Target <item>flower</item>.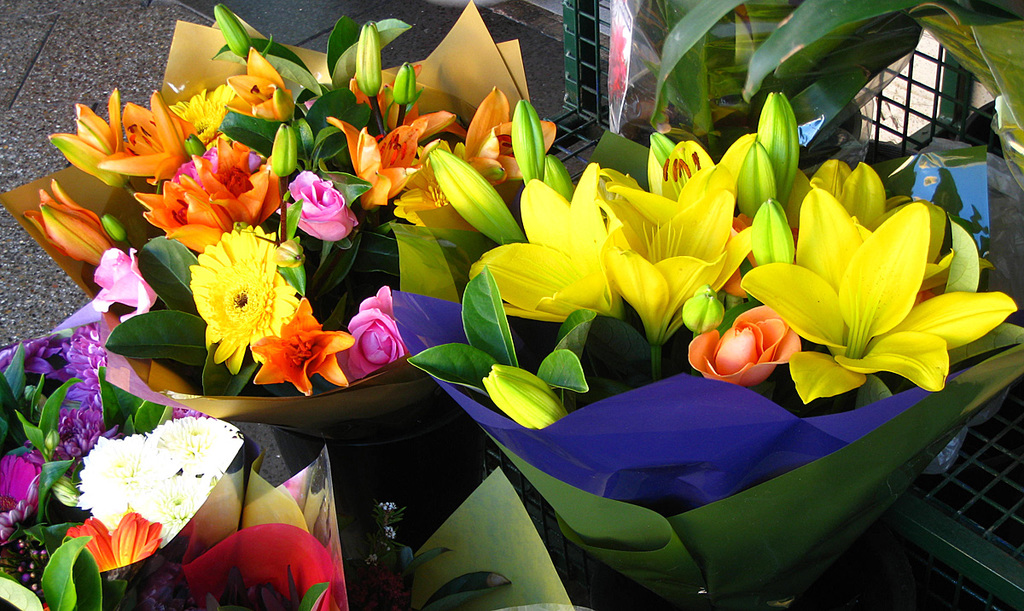
Target region: box=[345, 66, 420, 134].
